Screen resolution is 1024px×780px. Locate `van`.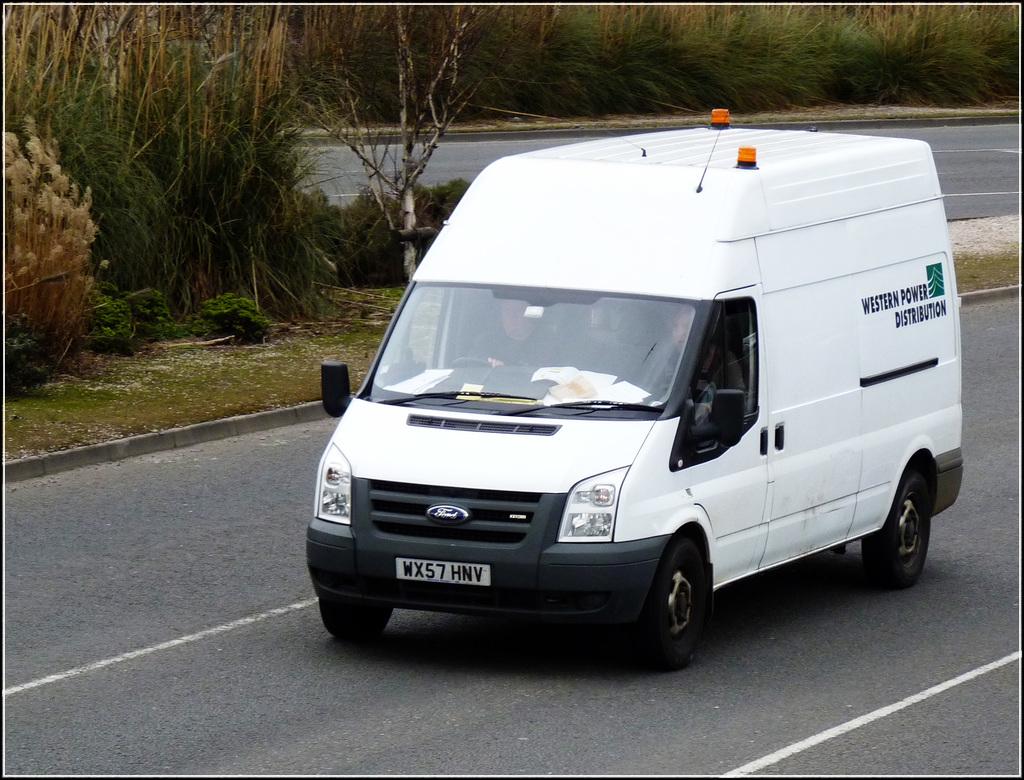
301:104:966:672.
